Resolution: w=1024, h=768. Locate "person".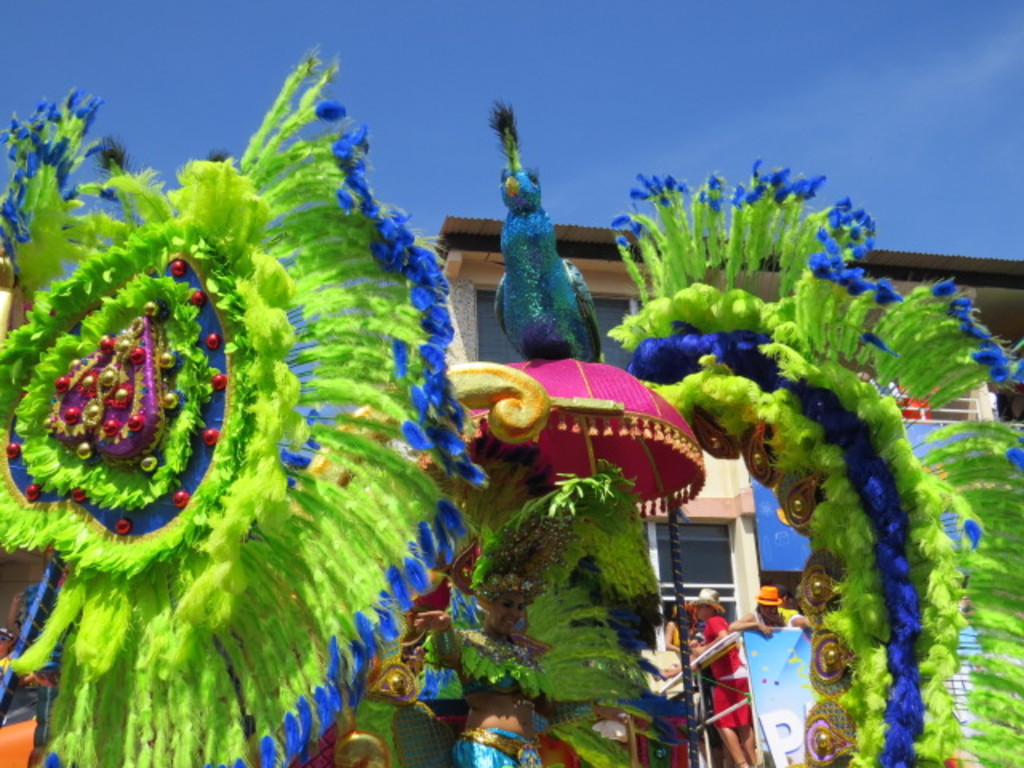
690/586/768/766.
